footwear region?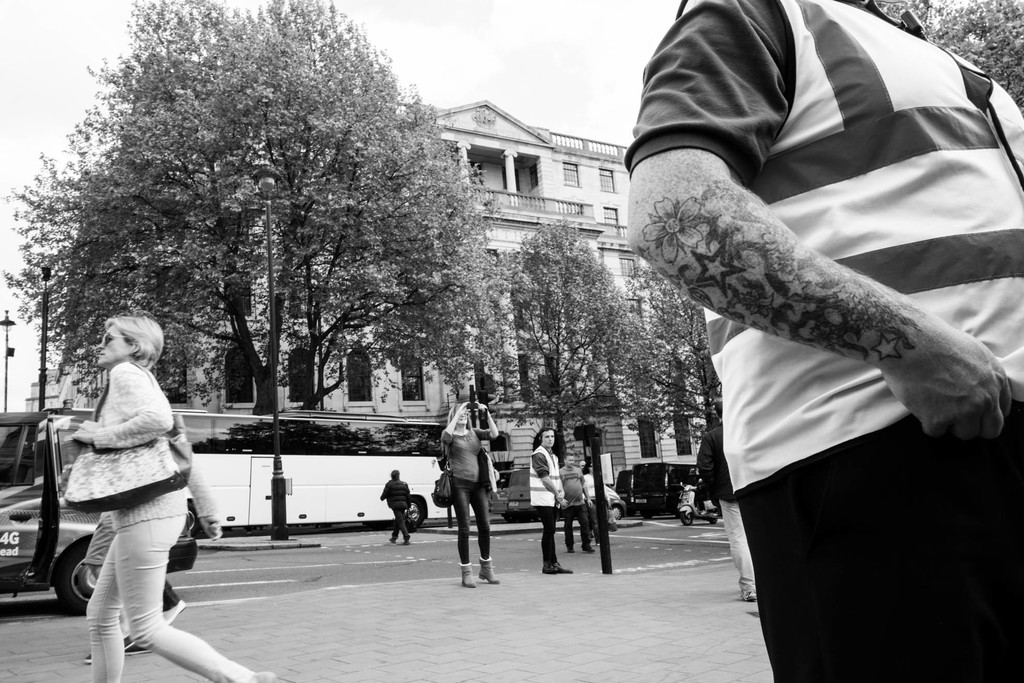
crop(541, 562, 560, 573)
